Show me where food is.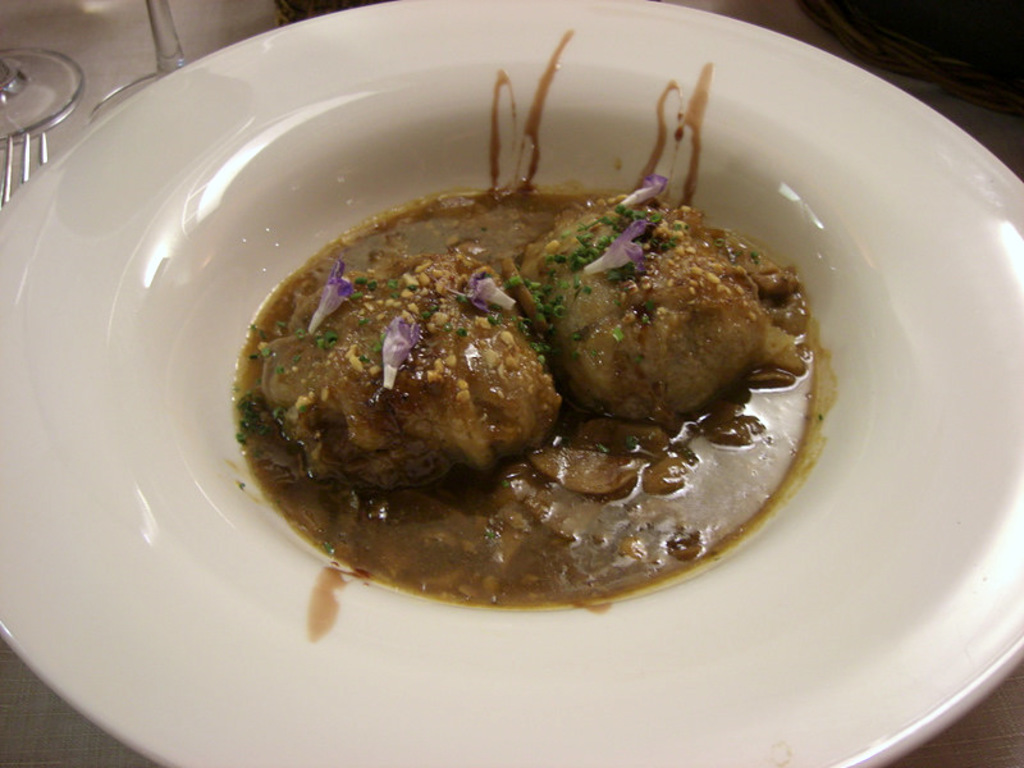
food is at <region>230, 28, 846, 646</region>.
